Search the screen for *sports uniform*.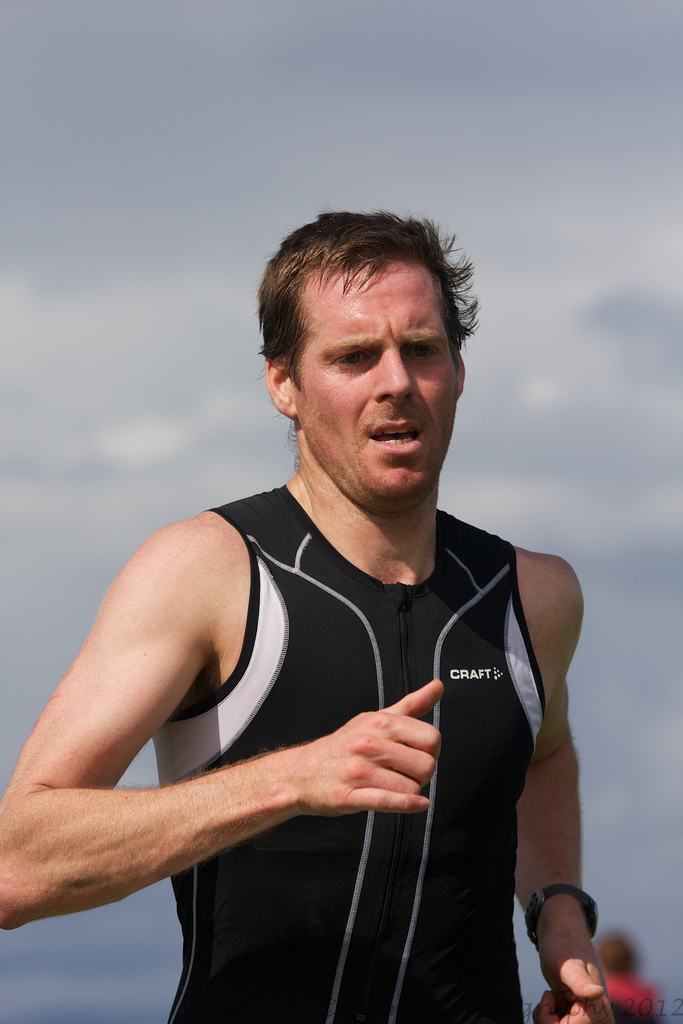
Found at (144, 482, 542, 1021).
